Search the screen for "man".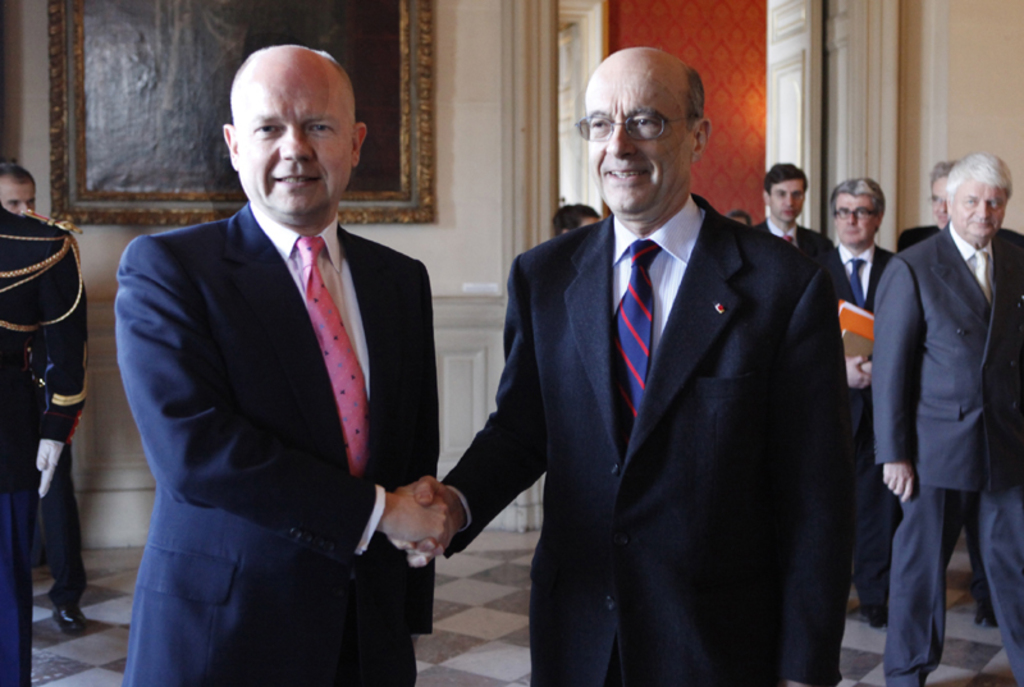
Found at (102,38,458,673).
